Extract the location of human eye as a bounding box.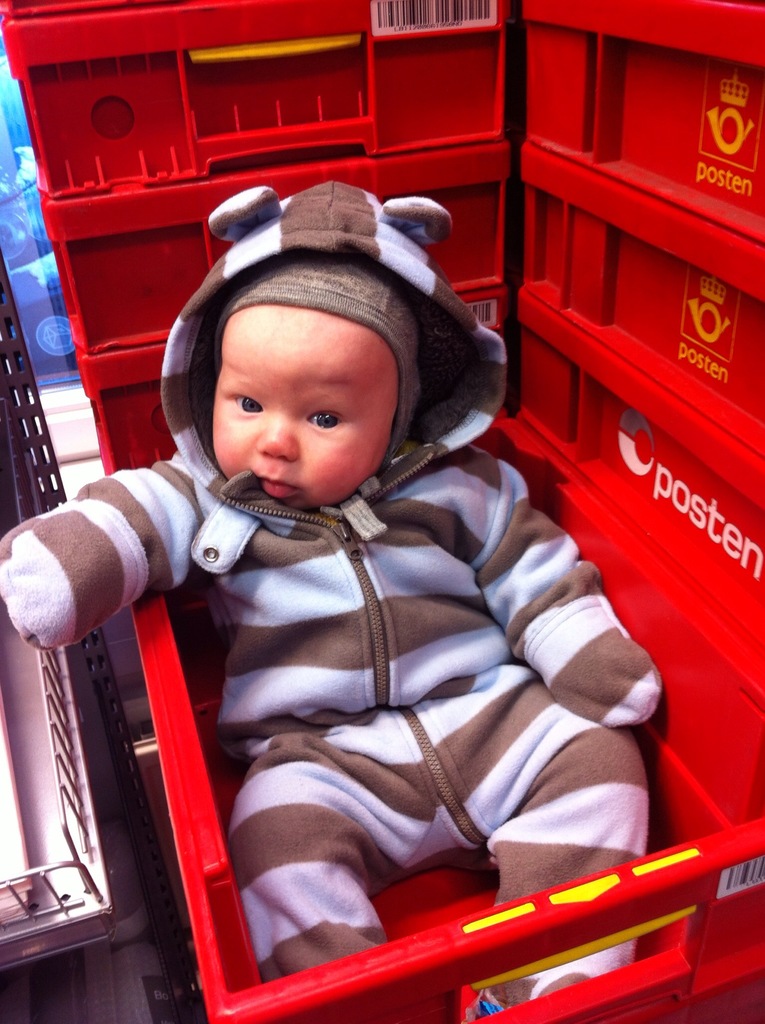
[left=303, top=406, right=347, bottom=433].
